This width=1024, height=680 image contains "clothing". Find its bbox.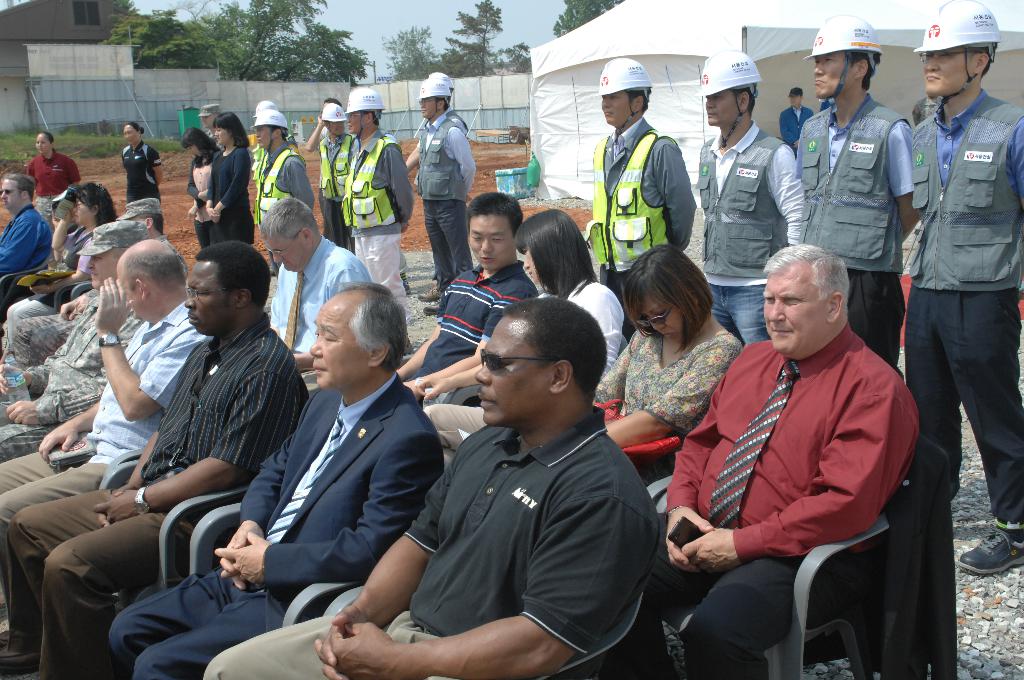
BBox(29, 150, 84, 255).
